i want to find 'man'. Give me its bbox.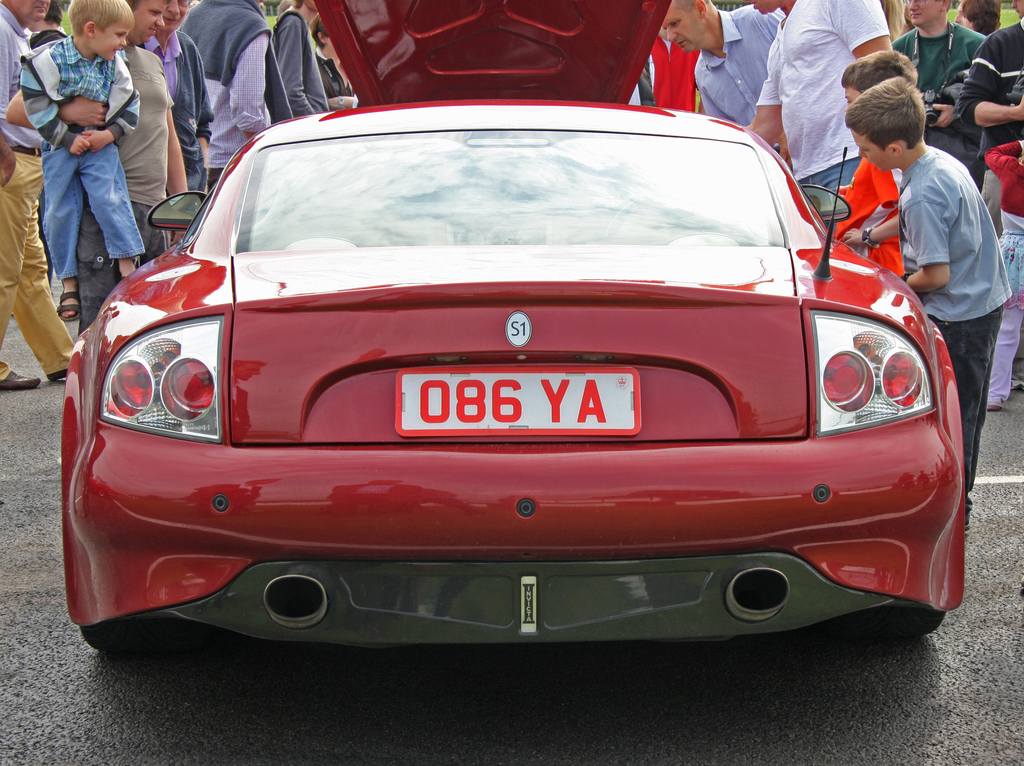
[662, 0, 790, 165].
